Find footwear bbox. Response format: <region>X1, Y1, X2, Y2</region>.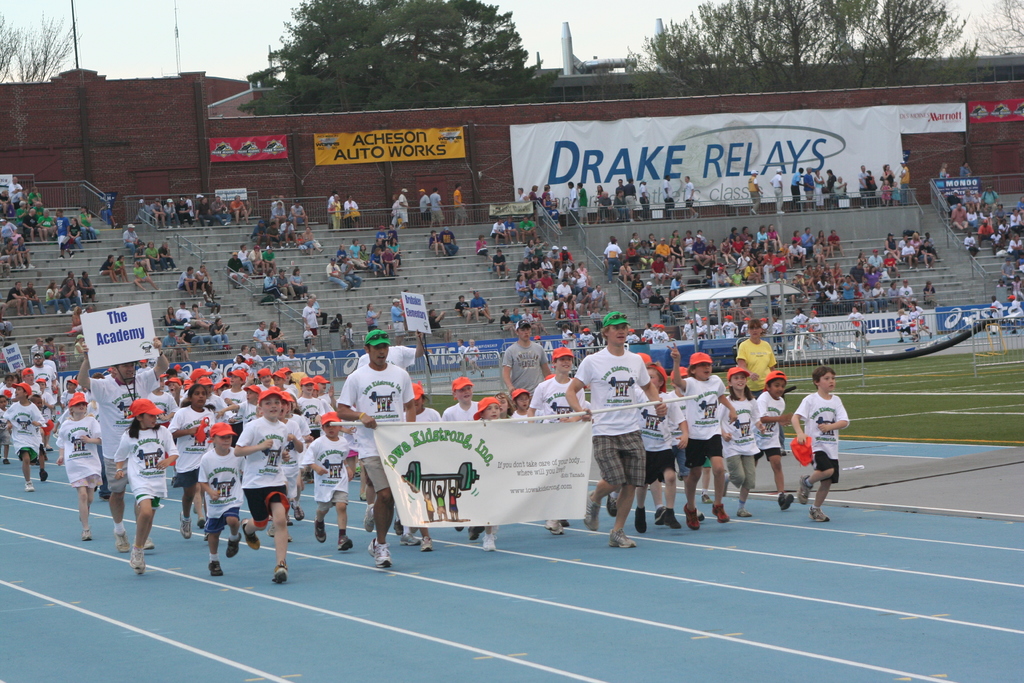
<region>115, 530, 130, 551</region>.
